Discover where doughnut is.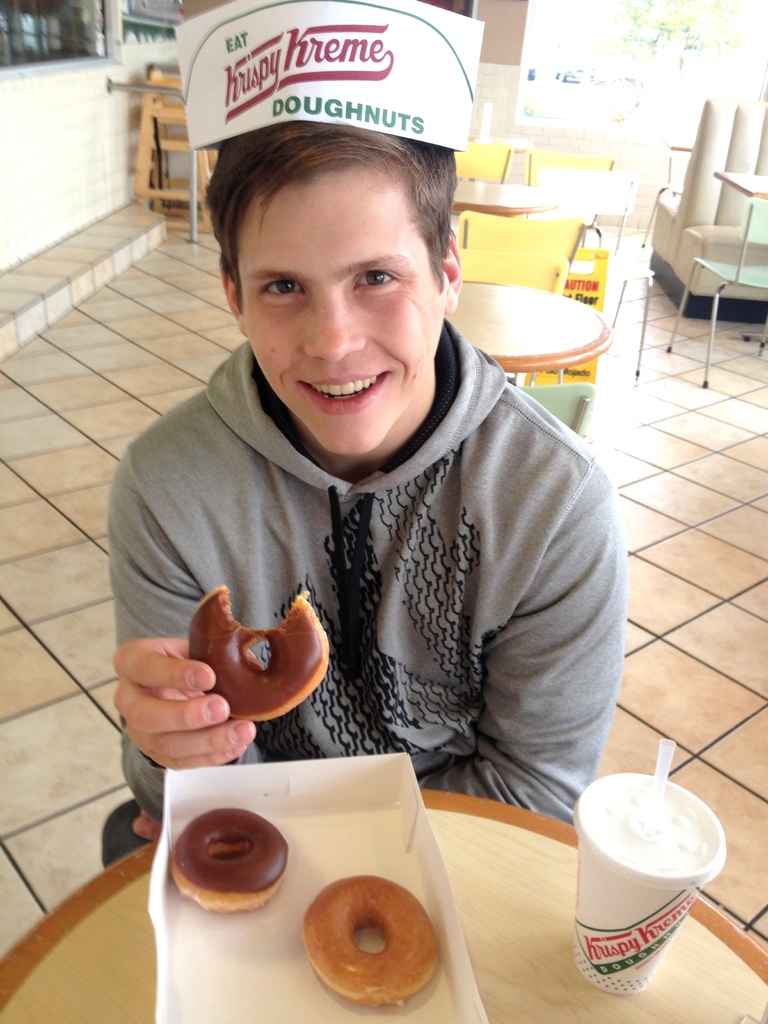
Discovered at box(187, 594, 327, 721).
